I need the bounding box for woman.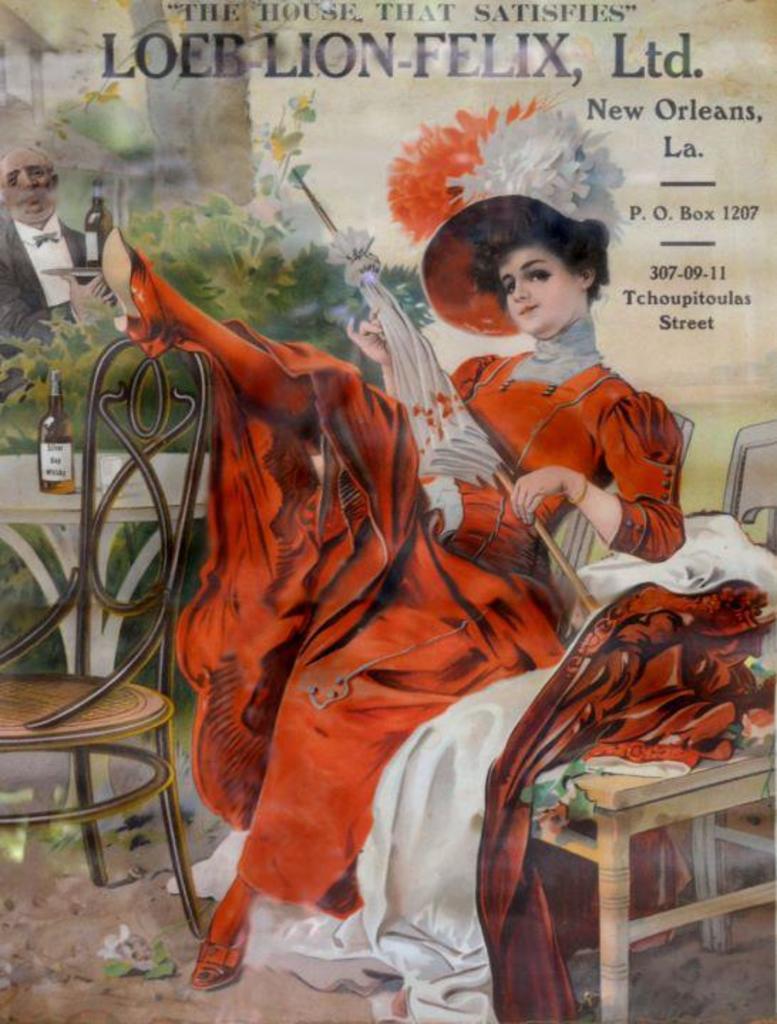
Here it is: <box>94,206,683,983</box>.
